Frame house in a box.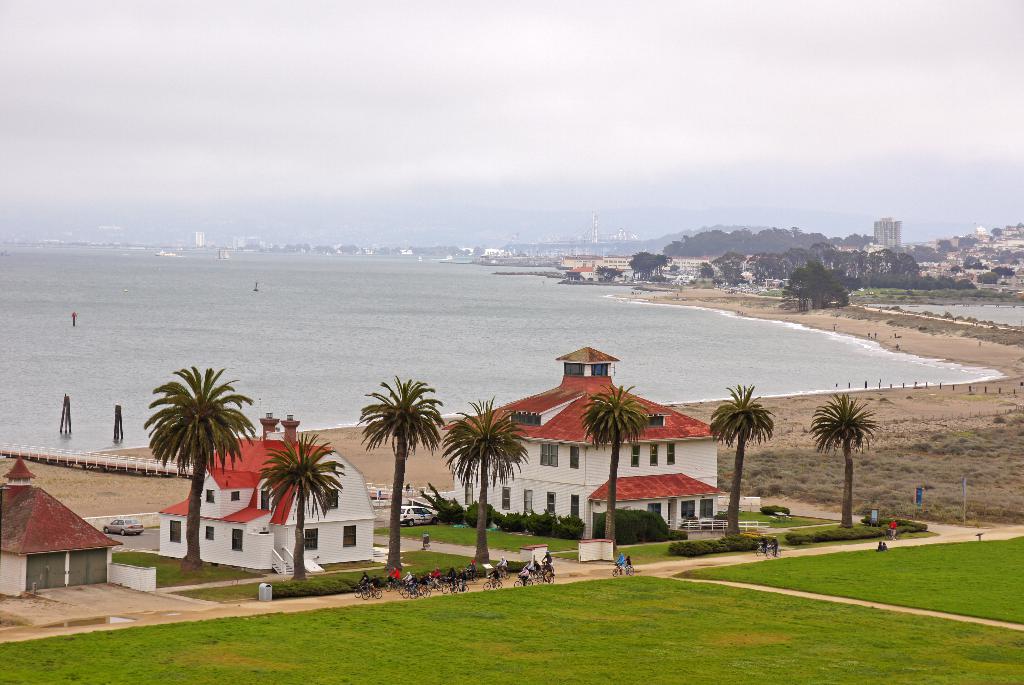
box(0, 454, 122, 602).
